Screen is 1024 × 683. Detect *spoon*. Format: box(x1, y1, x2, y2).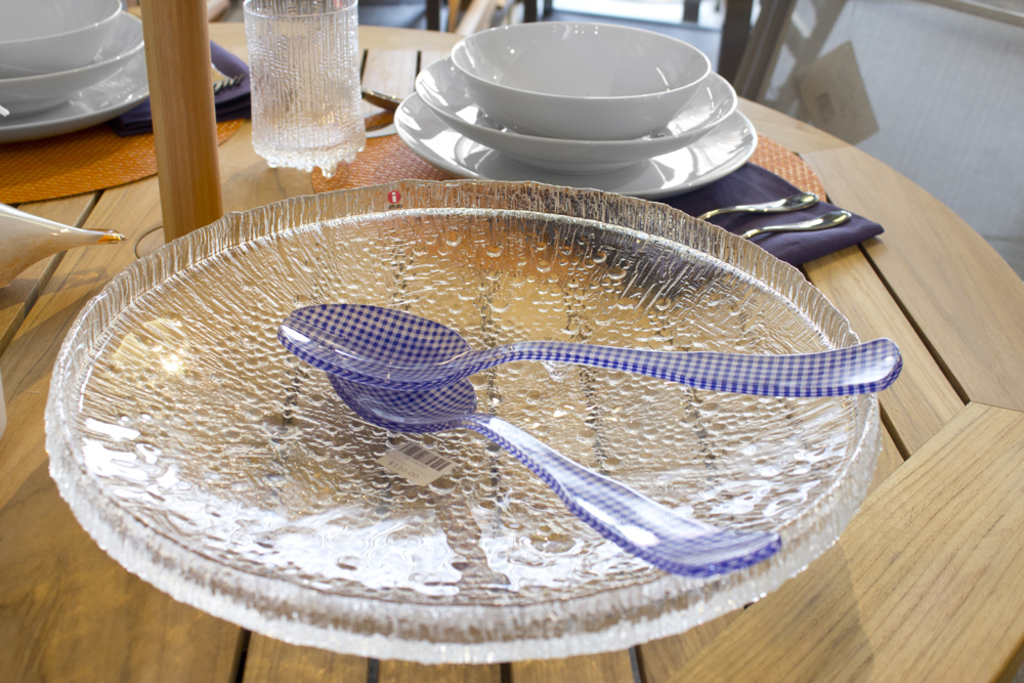
box(272, 303, 902, 397).
